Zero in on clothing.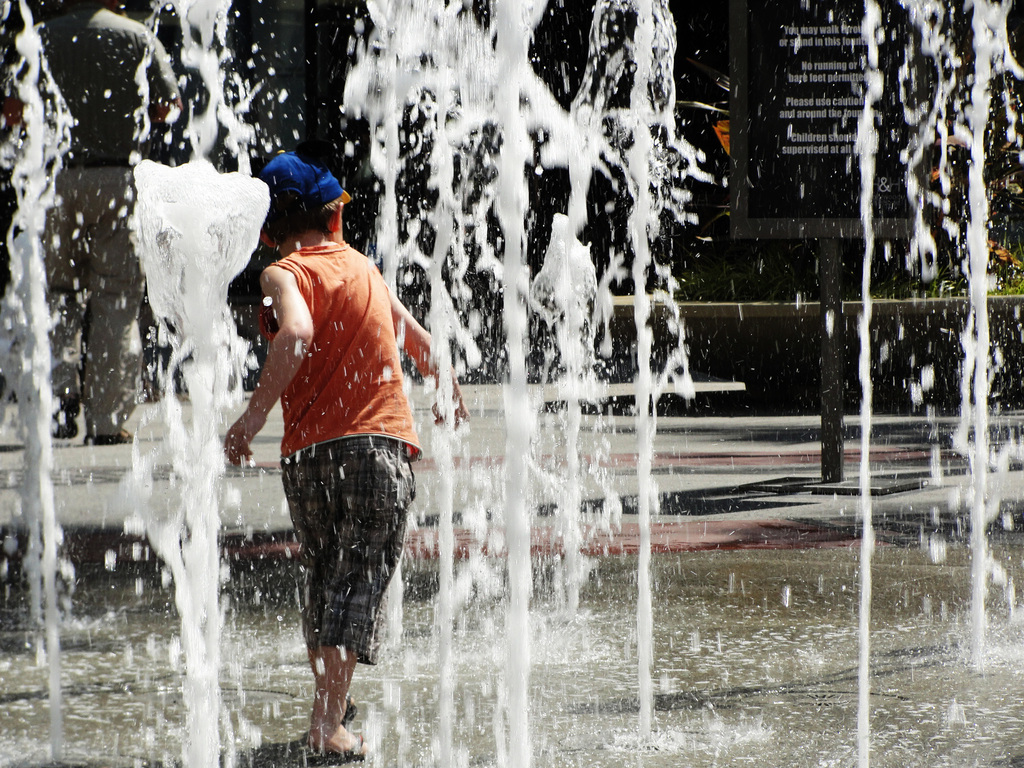
Zeroed in: (0,0,181,435).
